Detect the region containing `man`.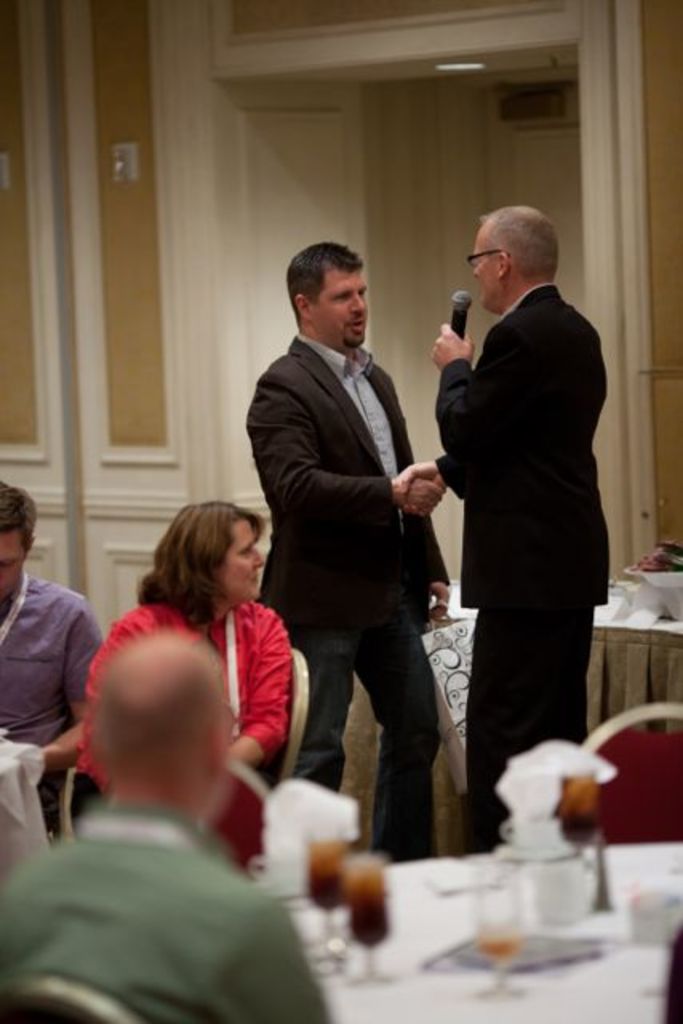
Rect(397, 197, 609, 862).
